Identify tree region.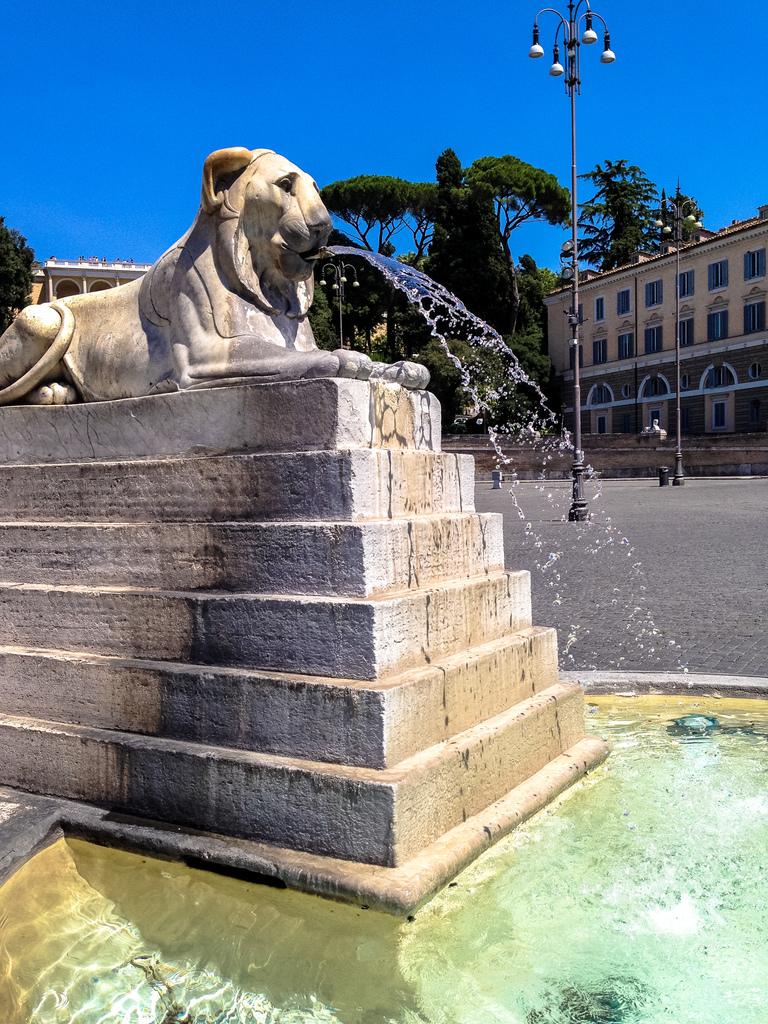
Region: (left=551, top=154, right=639, bottom=277).
